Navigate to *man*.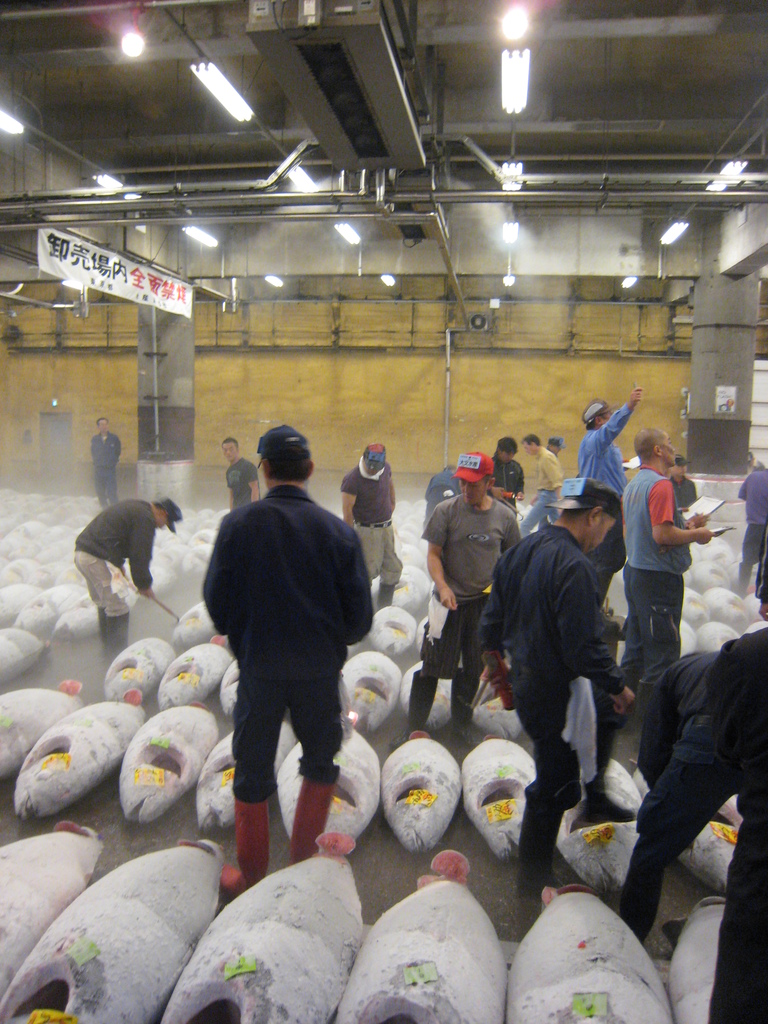
Navigation target: bbox(222, 429, 257, 511).
